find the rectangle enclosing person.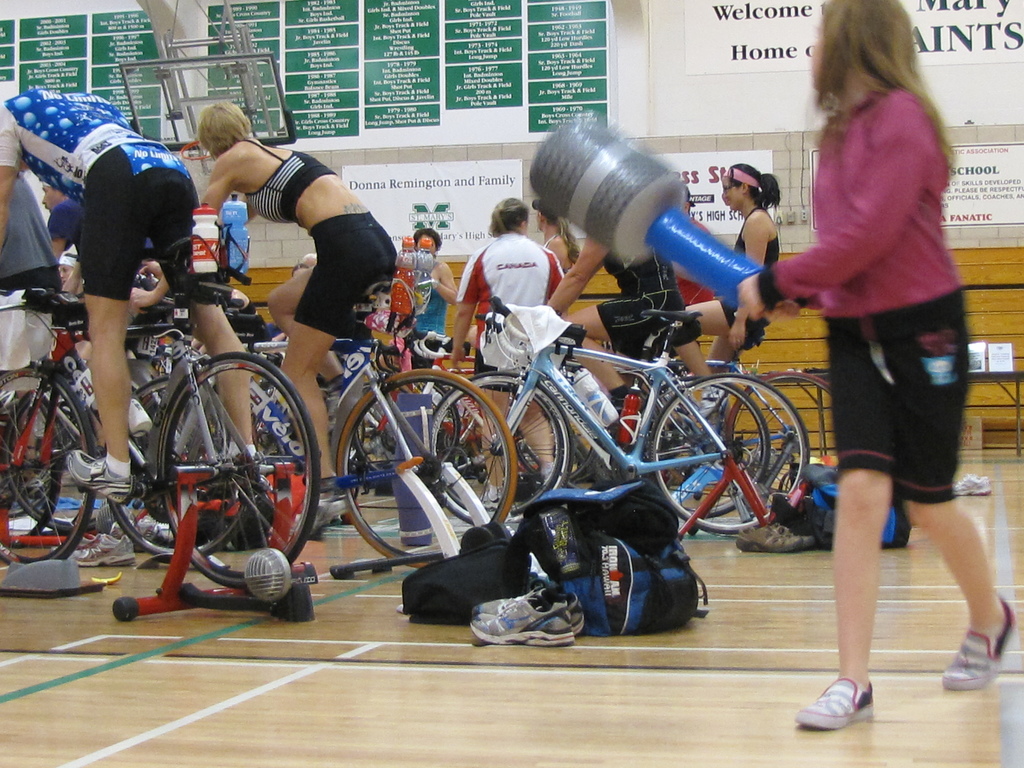
detection(56, 243, 94, 300).
